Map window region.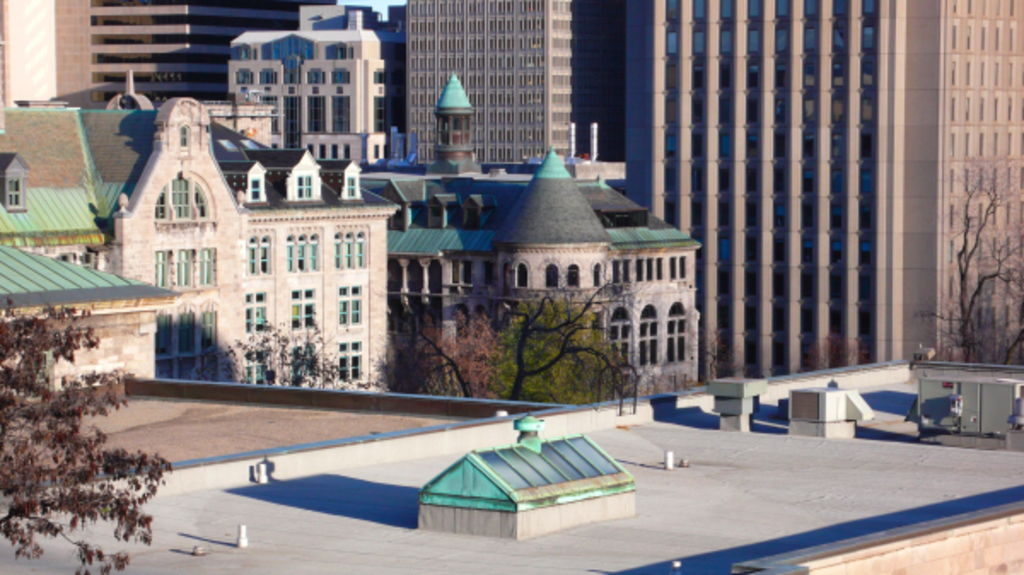
Mapped to {"left": 287, "top": 235, "right": 317, "bottom": 270}.
